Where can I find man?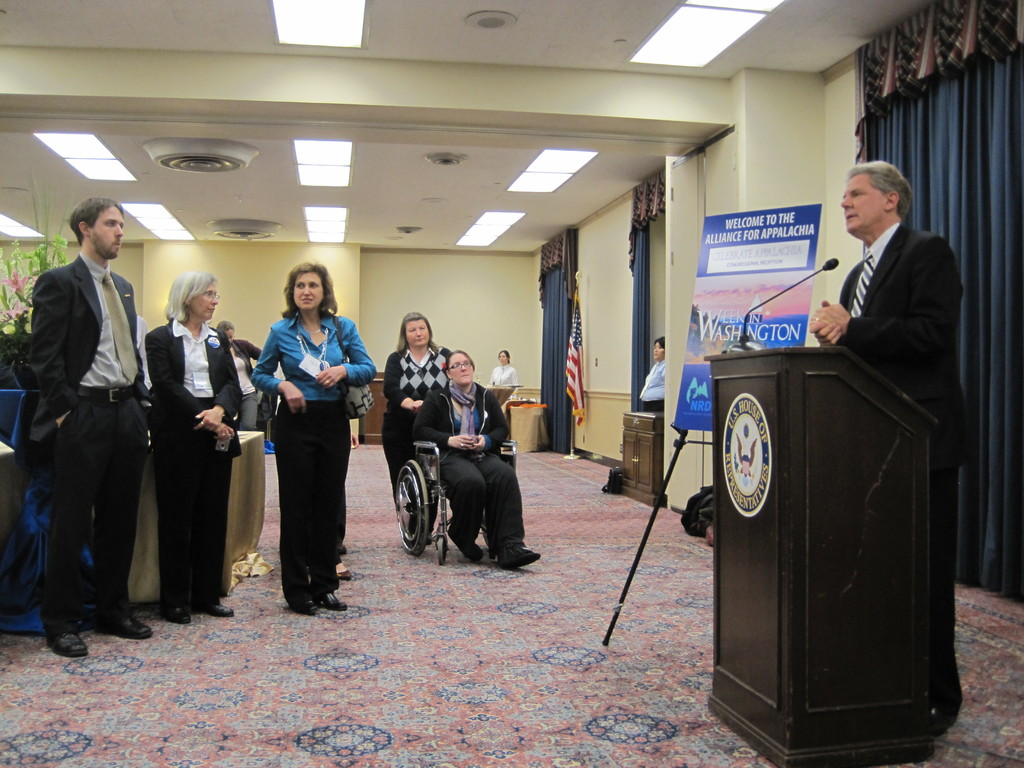
You can find it at Rect(346, 383, 376, 444).
